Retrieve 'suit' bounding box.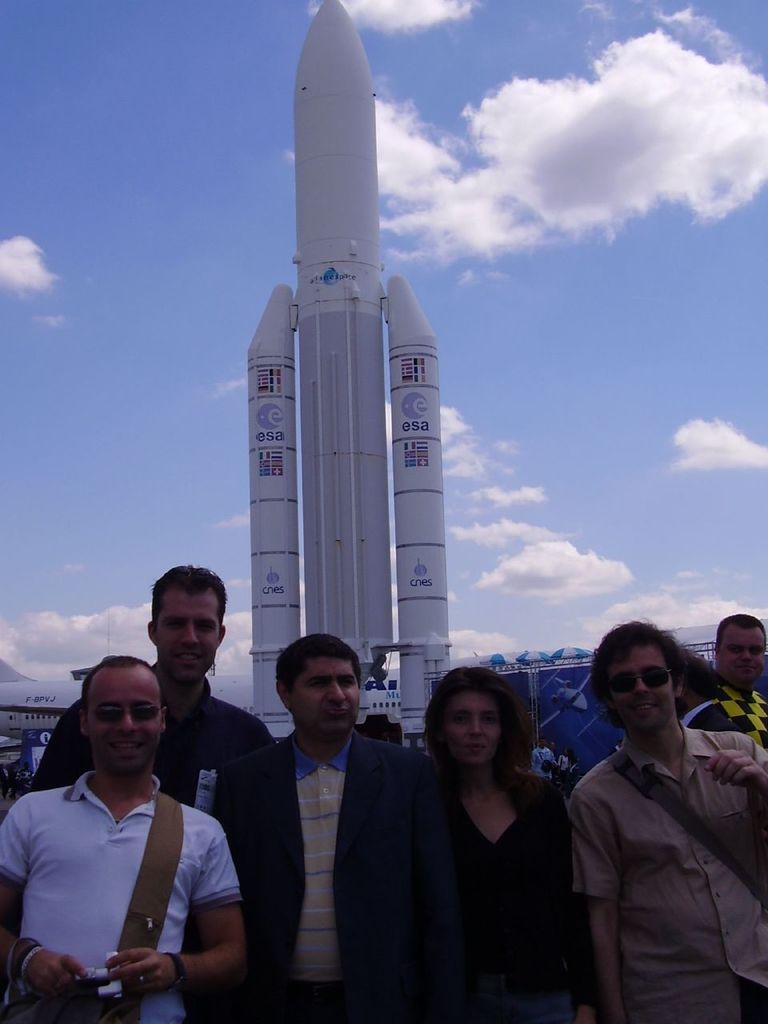
Bounding box: Rect(439, 767, 575, 1023).
